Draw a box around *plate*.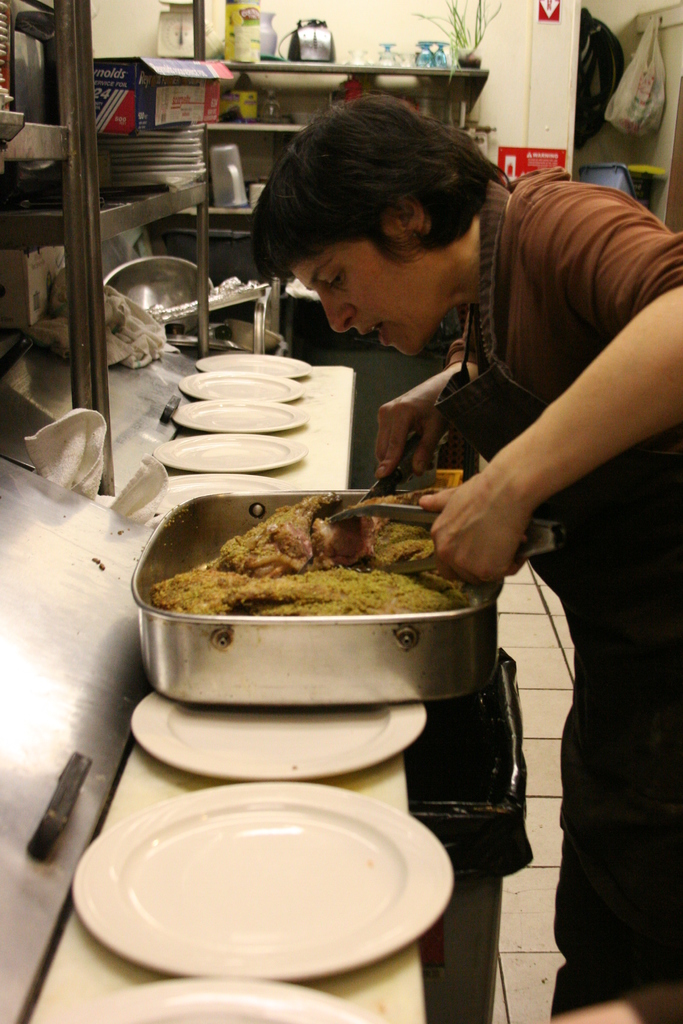
rect(167, 398, 310, 435).
